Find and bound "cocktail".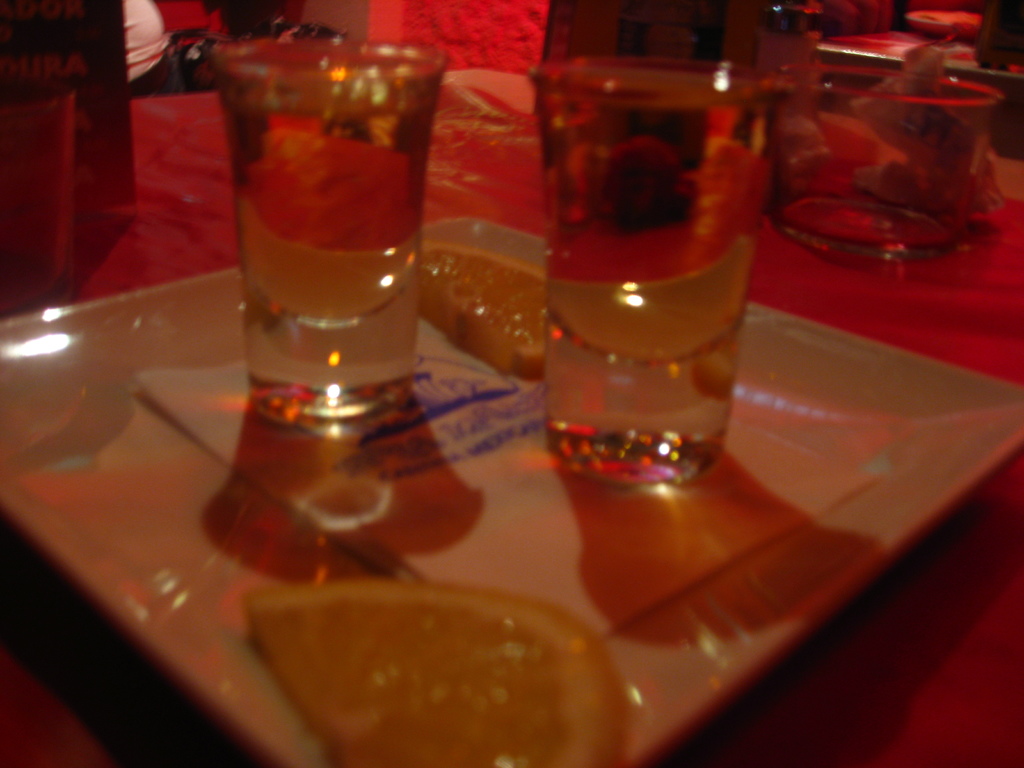
Bound: select_region(202, 0, 451, 422).
